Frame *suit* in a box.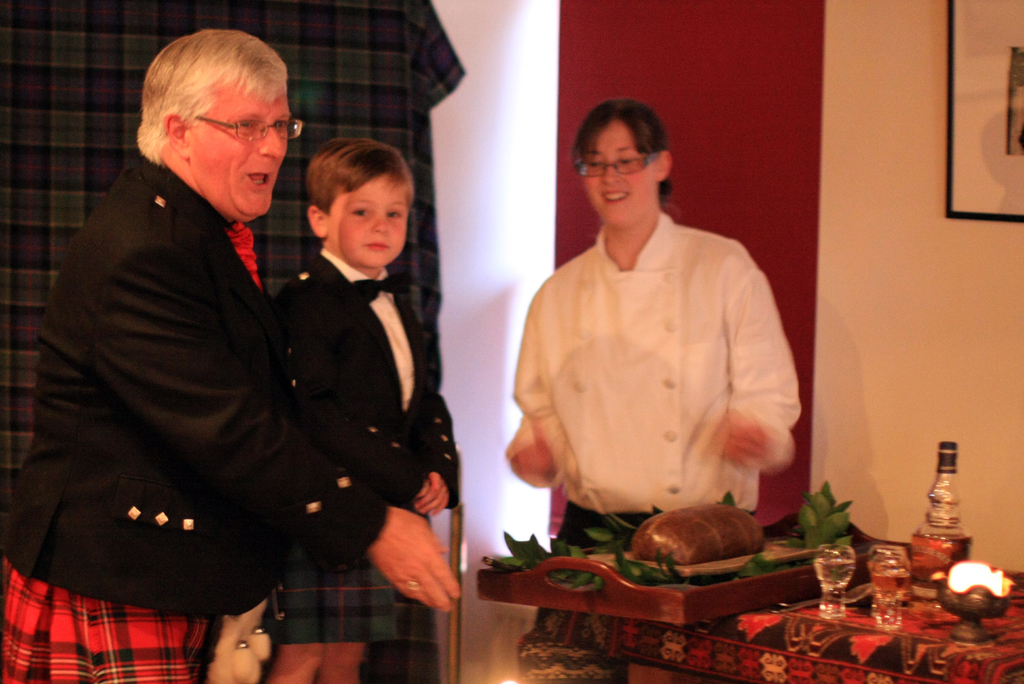
bbox(268, 241, 467, 525).
